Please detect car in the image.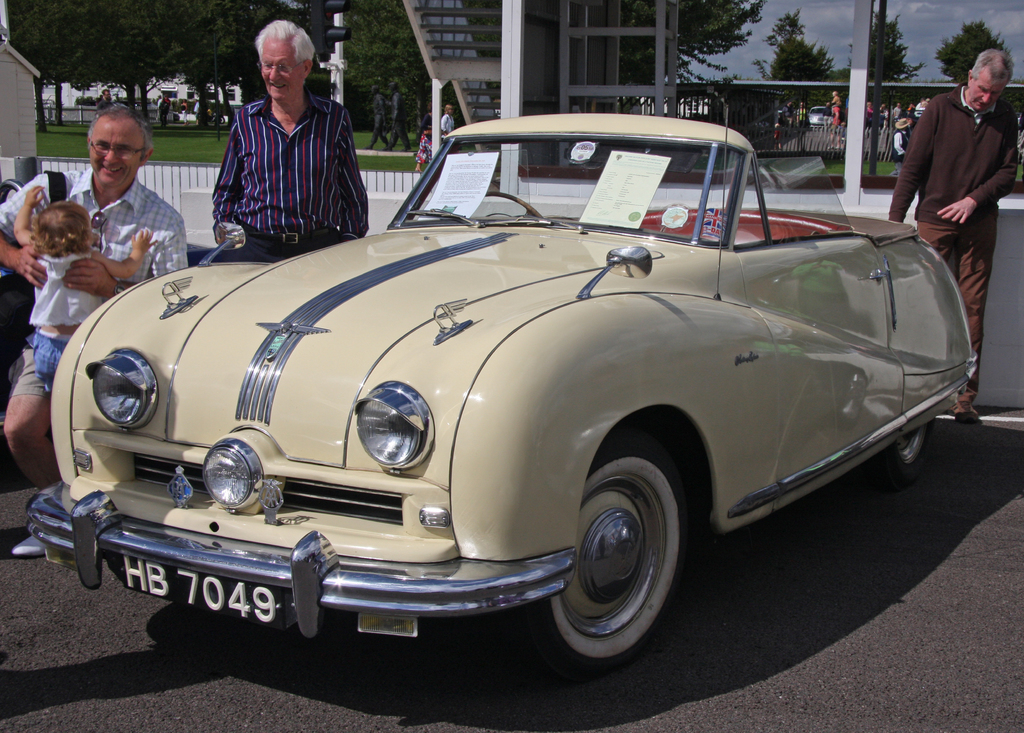
(20,118,962,668).
